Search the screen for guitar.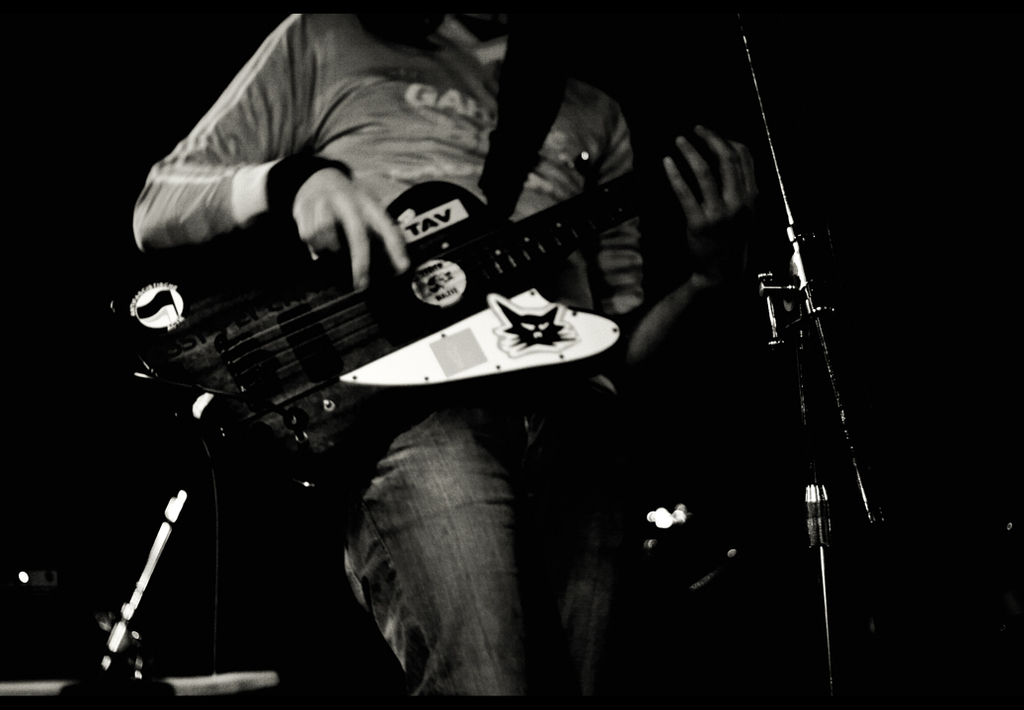
Found at [x1=111, y1=113, x2=782, y2=511].
